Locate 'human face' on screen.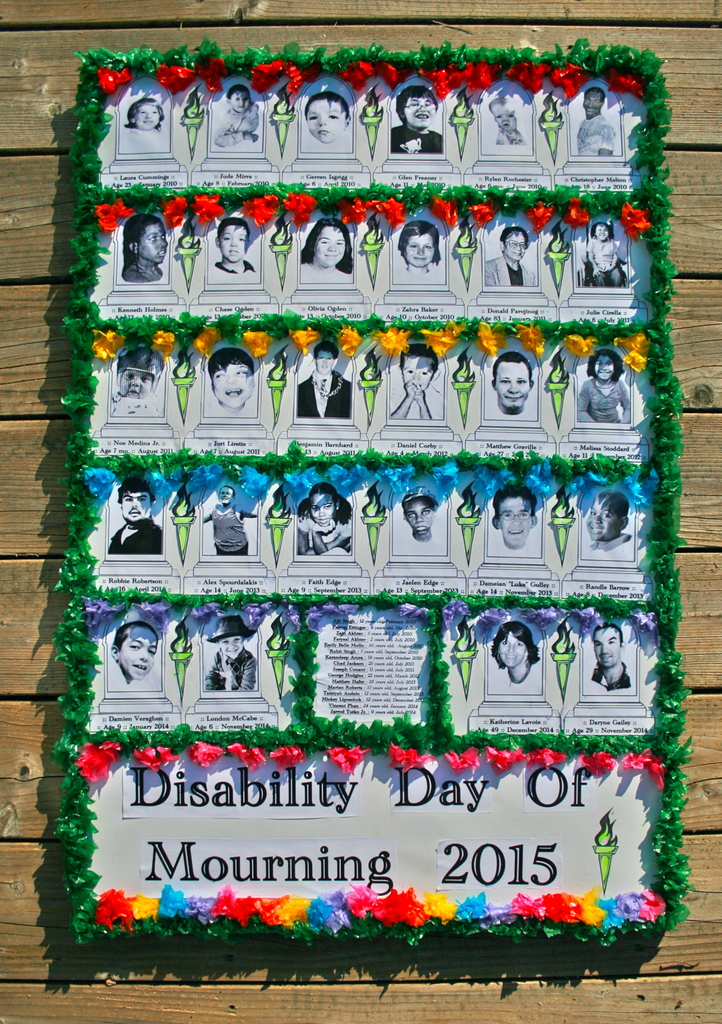
On screen at [x1=498, y1=236, x2=533, y2=267].
